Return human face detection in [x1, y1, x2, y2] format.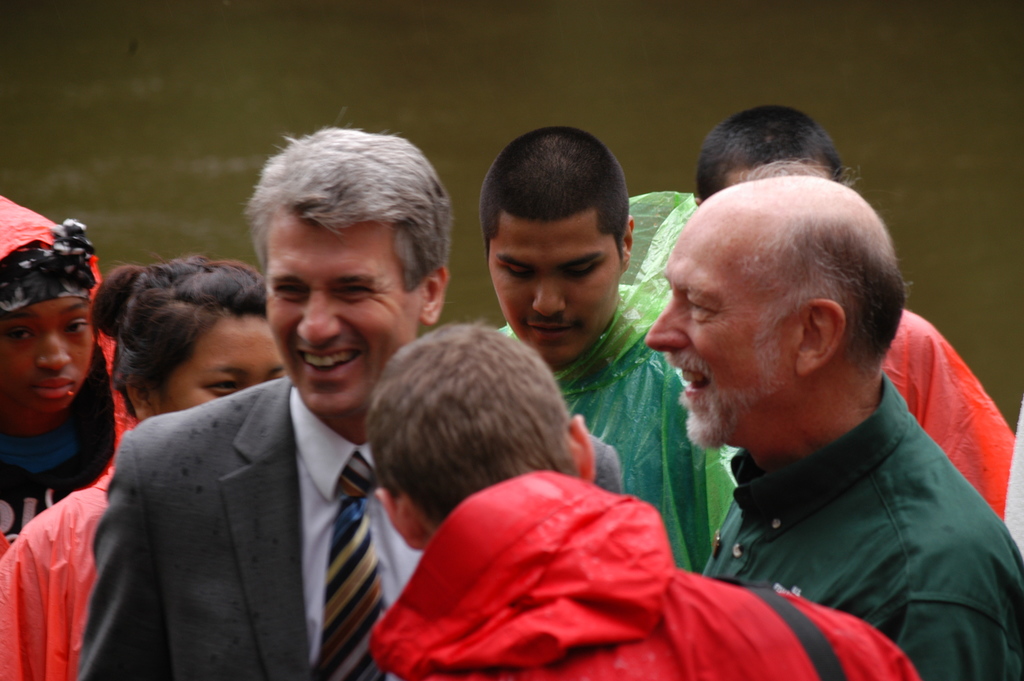
[646, 205, 803, 450].
